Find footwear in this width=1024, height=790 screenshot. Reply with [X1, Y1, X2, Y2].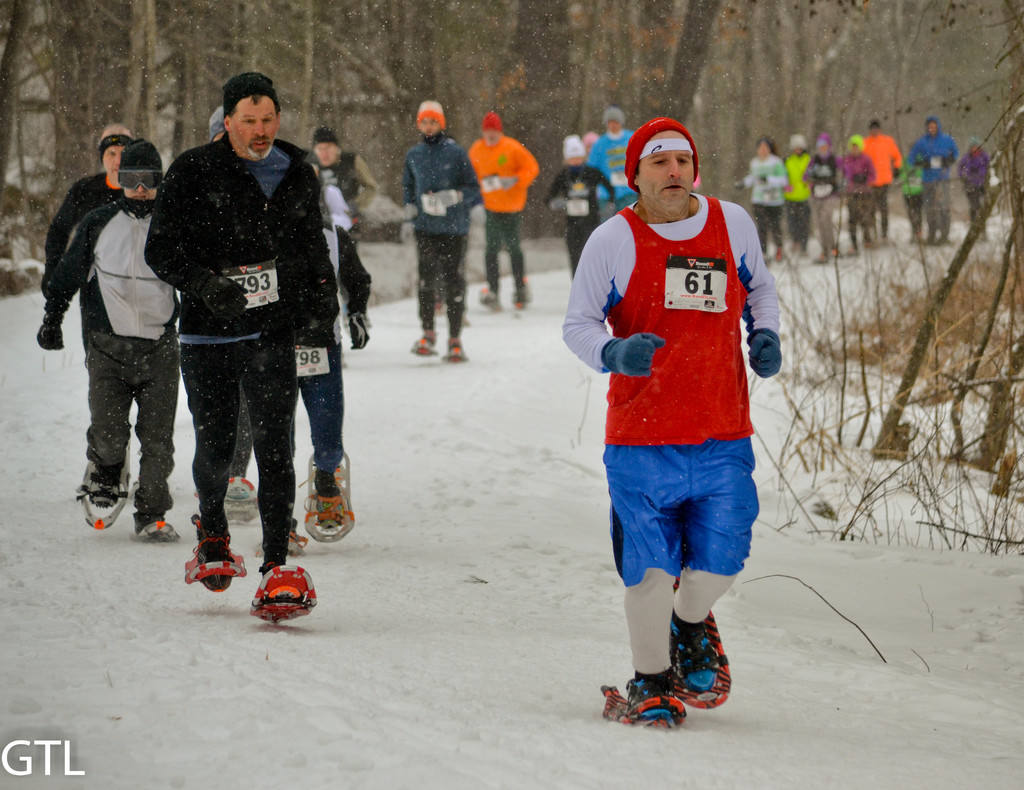
[917, 232, 925, 241].
